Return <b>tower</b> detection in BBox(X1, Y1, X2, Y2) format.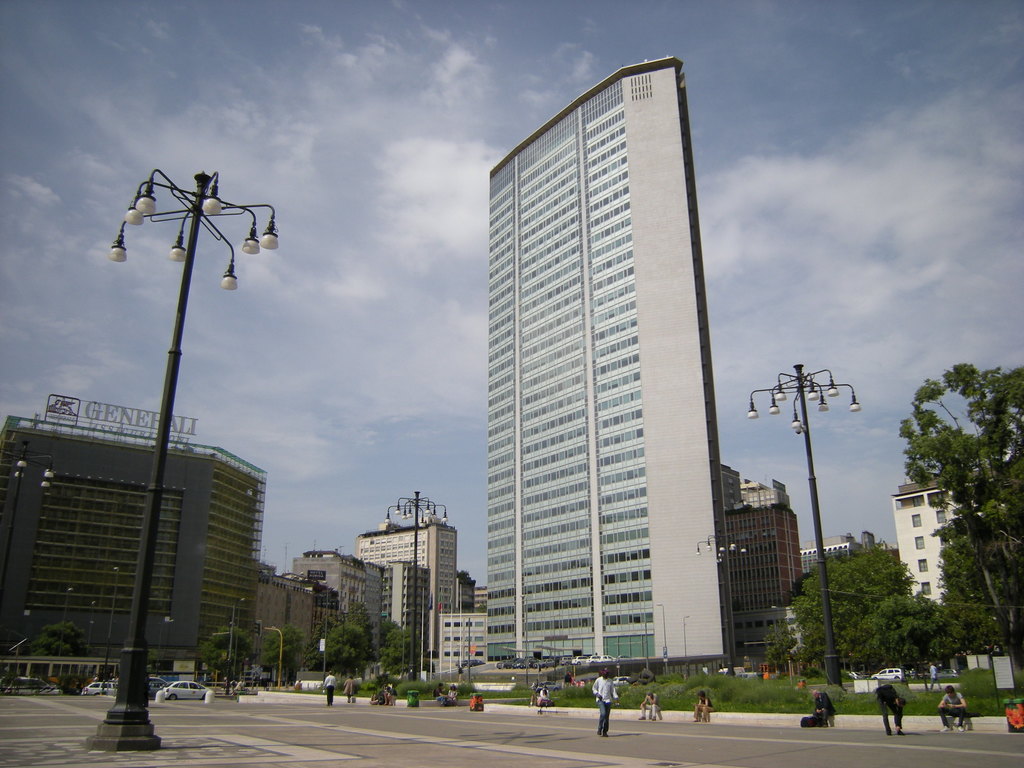
BBox(385, 560, 428, 682).
